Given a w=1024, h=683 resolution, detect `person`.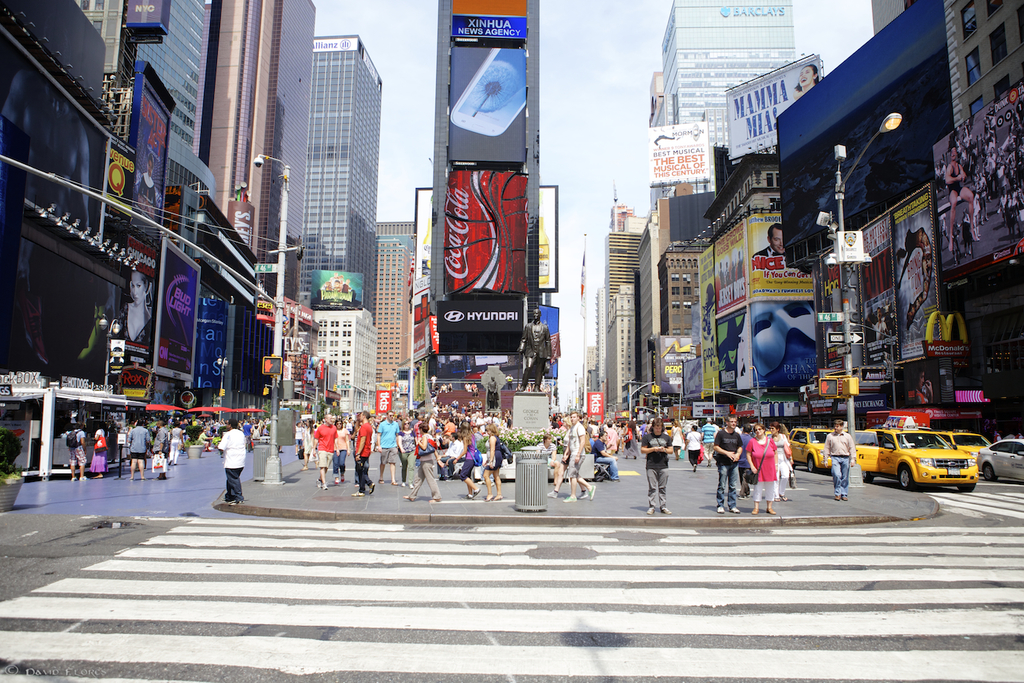
{"left": 668, "top": 419, "right": 683, "bottom": 458}.
